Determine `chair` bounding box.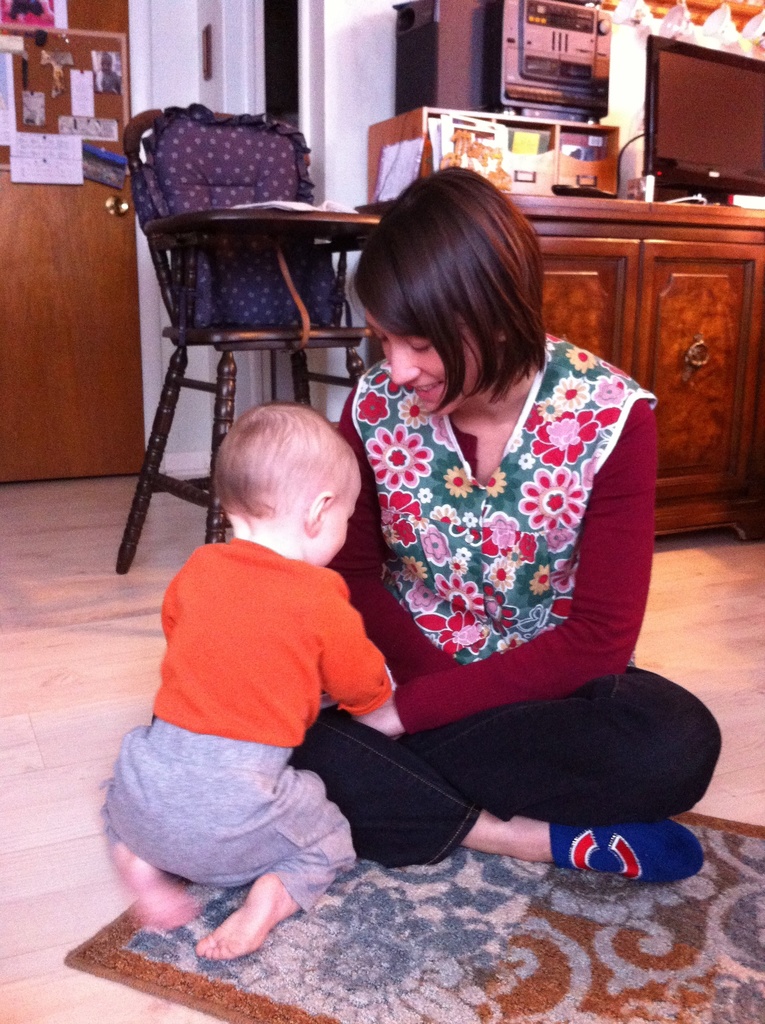
Determined: crop(90, 109, 396, 571).
